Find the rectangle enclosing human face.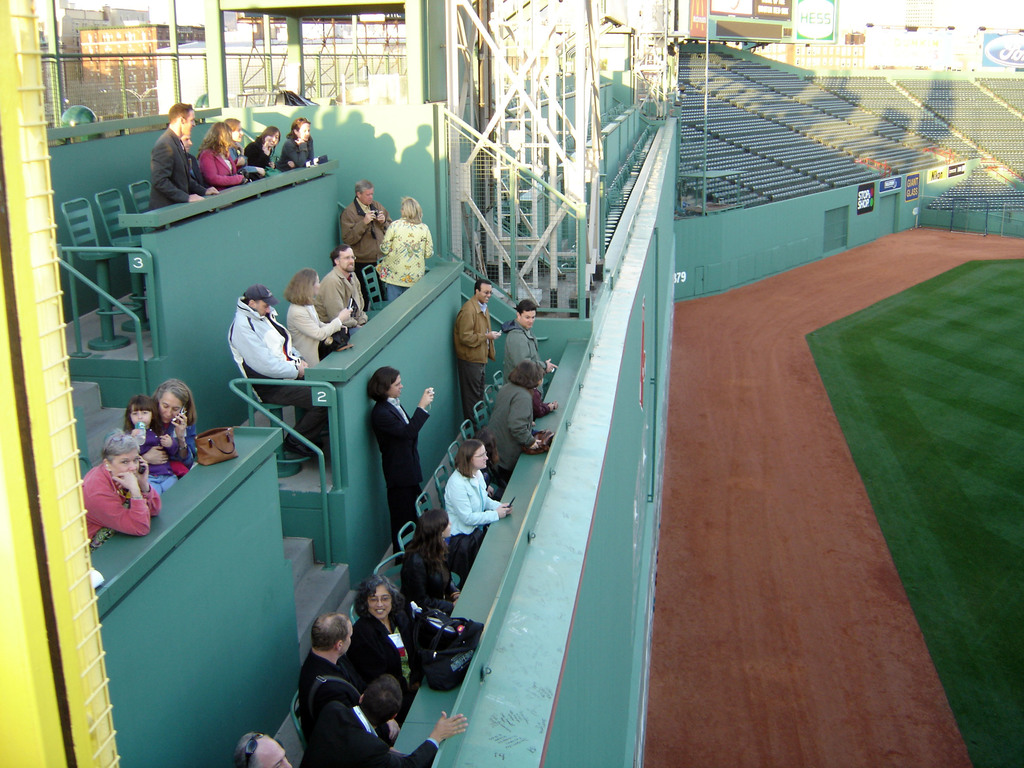
477 284 495 305.
